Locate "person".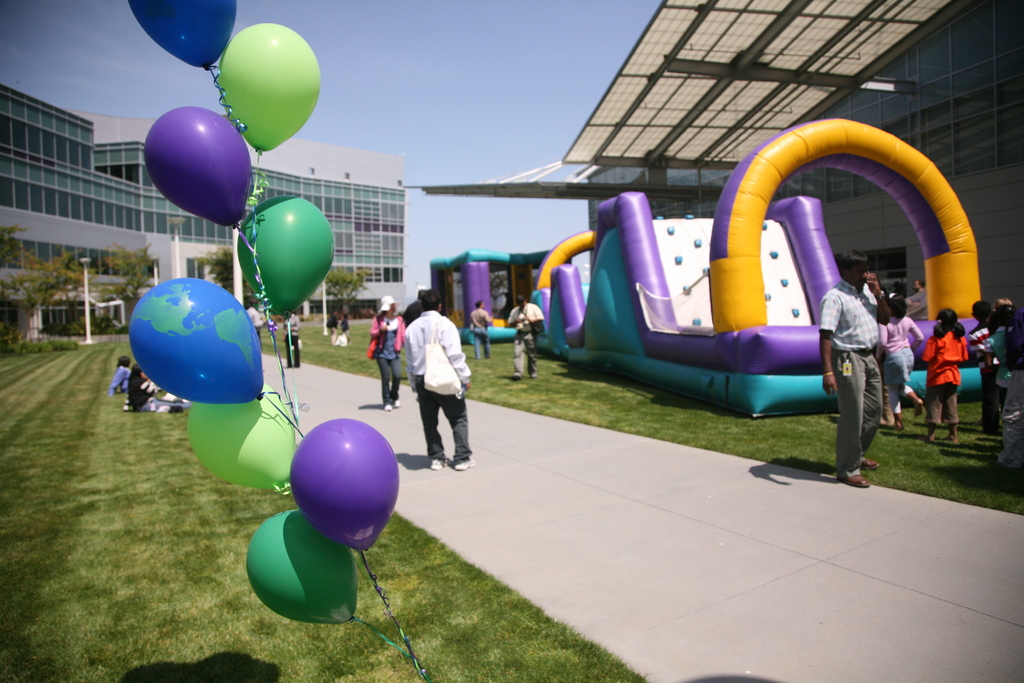
Bounding box: select_region(819, 251, 884, 490).
